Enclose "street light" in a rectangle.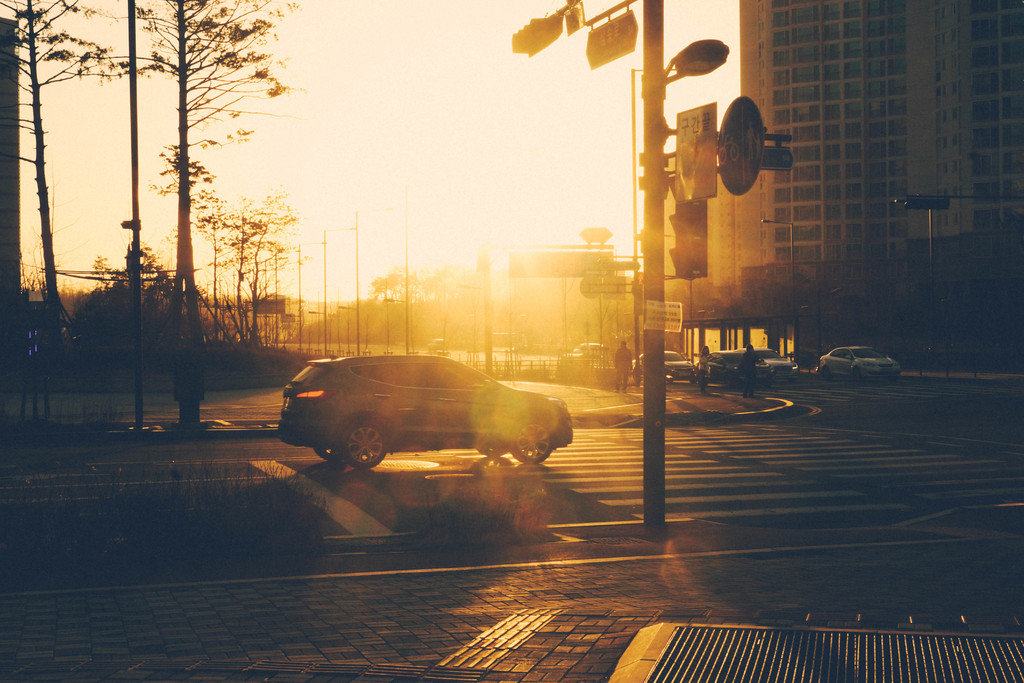
BBox(303, 230, 331, 350).
